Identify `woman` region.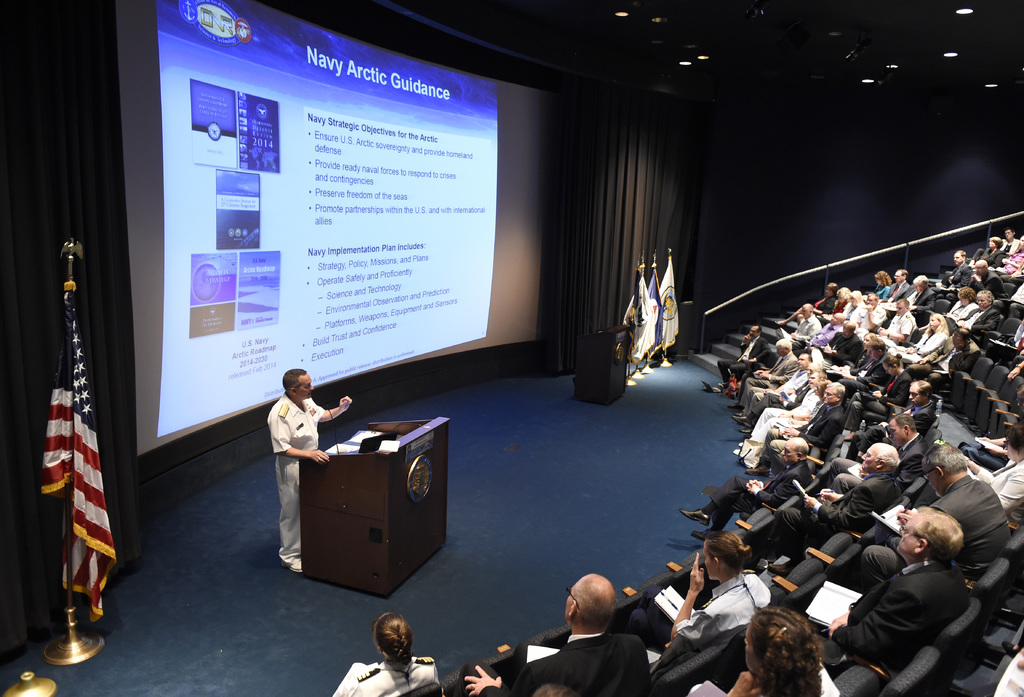
Region: box=[775, 380, 833, 428].
